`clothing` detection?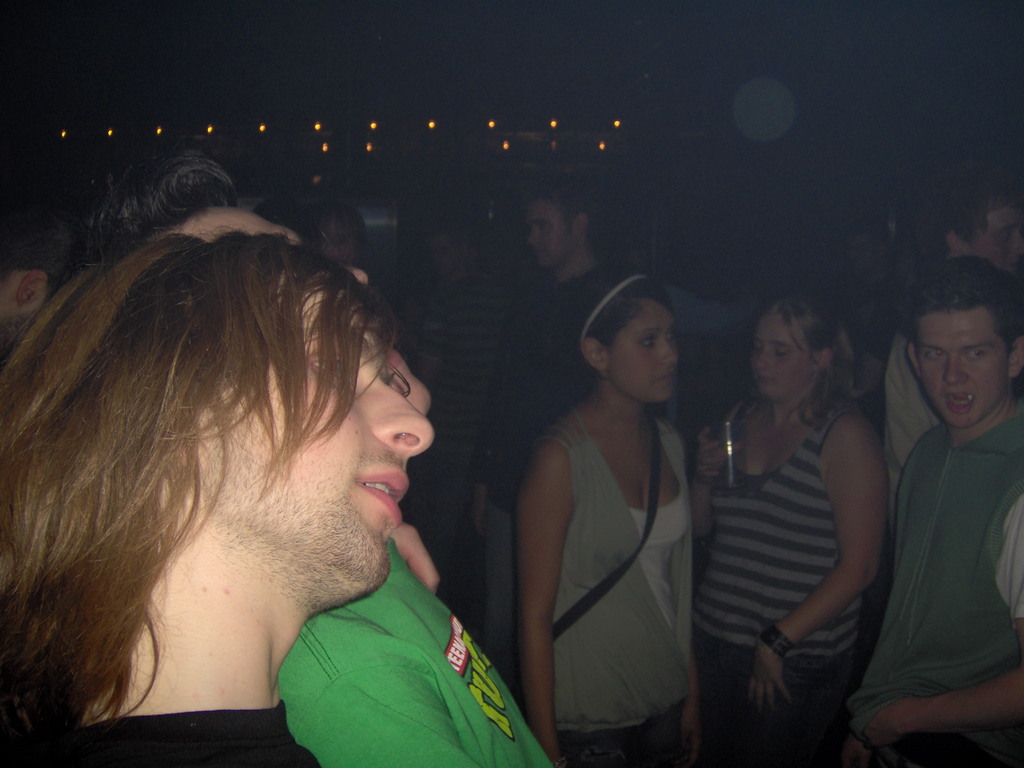
(x1=540, y1=716, x2=684, y2=764)
